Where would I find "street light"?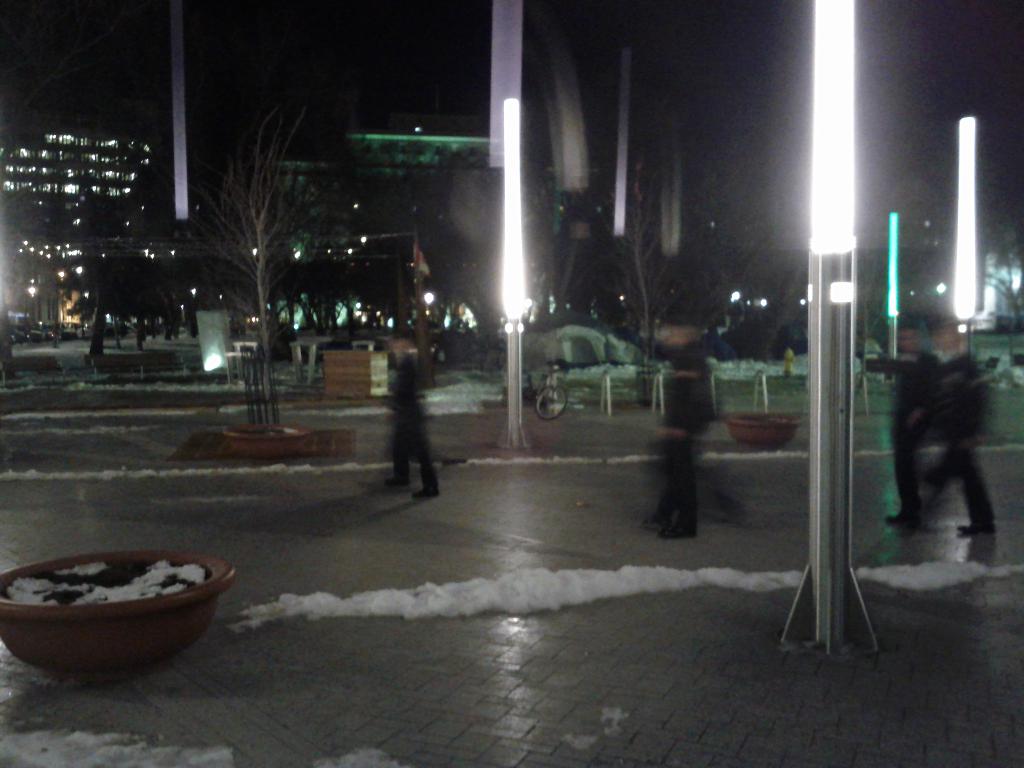
At l=943, t=113, r=988, b=355.
